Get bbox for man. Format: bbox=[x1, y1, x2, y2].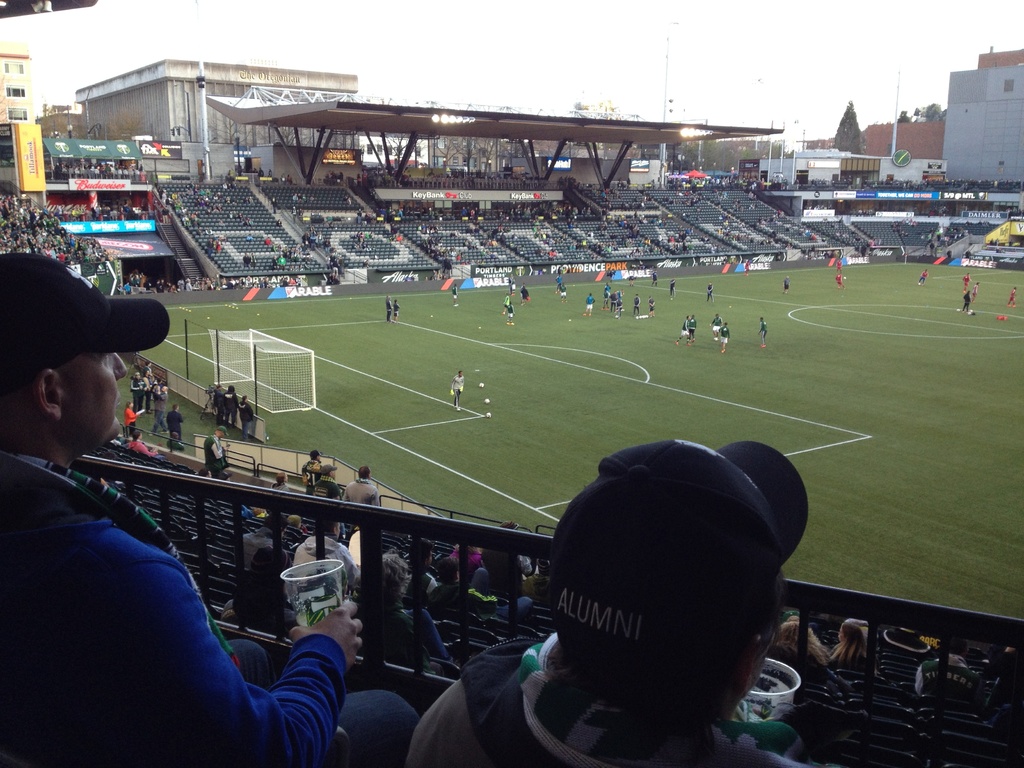
bbox=[631, 273, 637, 282].
